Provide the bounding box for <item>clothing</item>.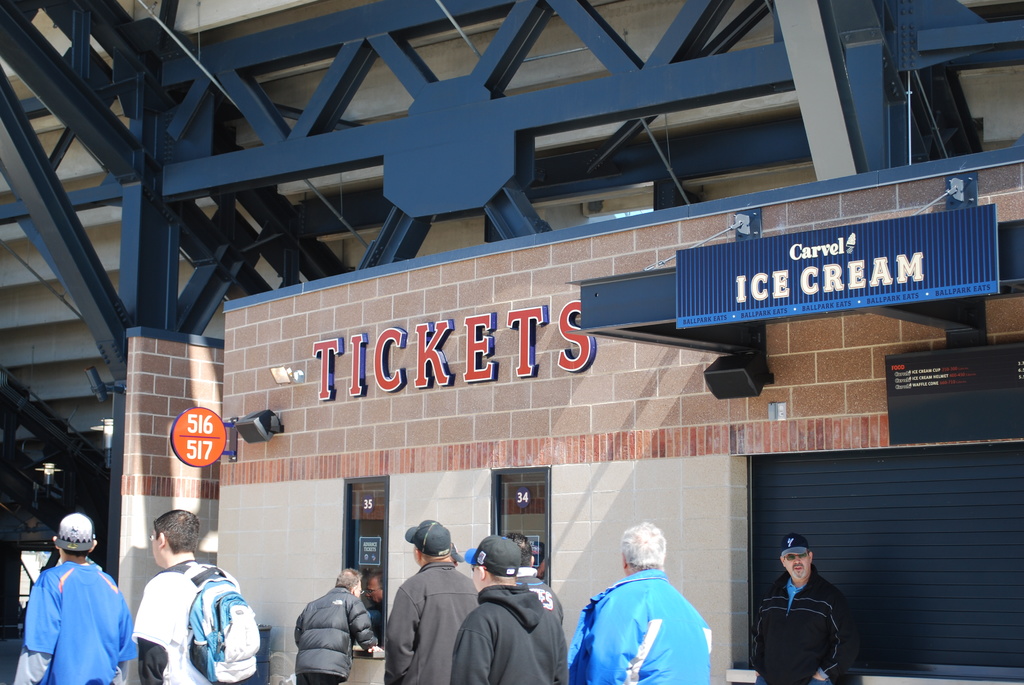
crop(566, 566, 710, 684).
